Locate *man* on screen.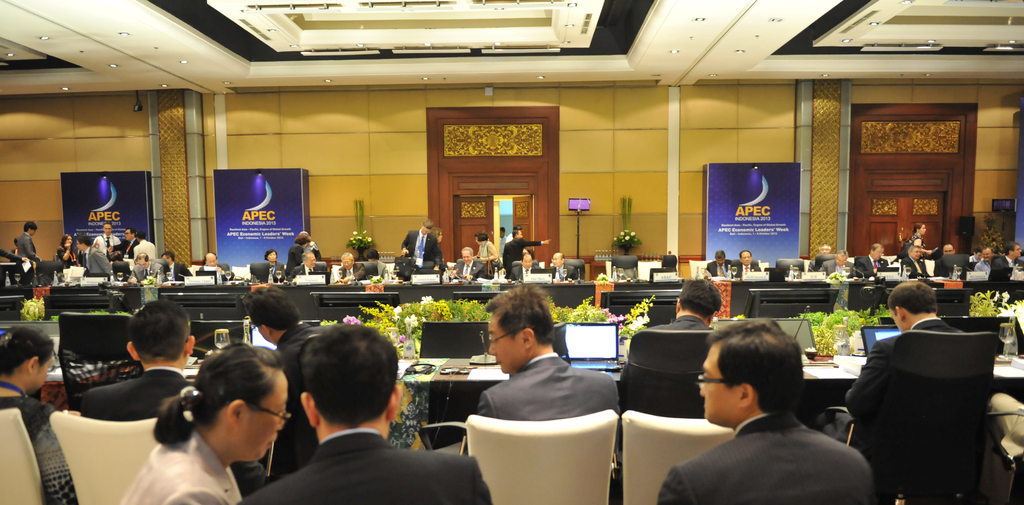
On screen at detection(855, 247, 890, 273).
